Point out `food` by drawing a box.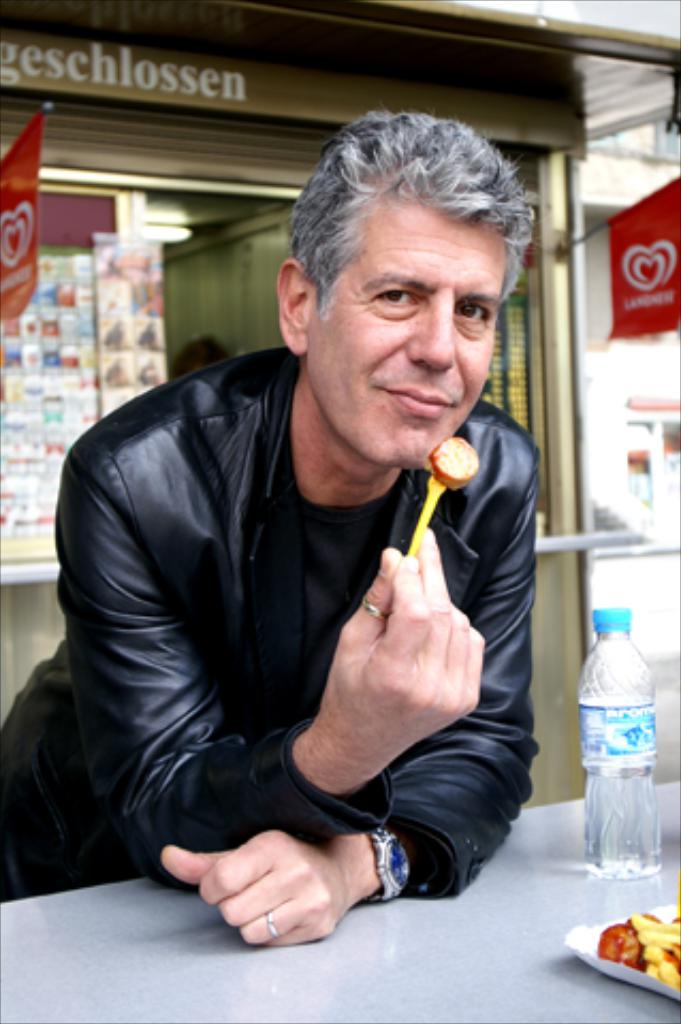
{"x1": 593, "y1": 905, "x2": 679, "y2": 992}.
